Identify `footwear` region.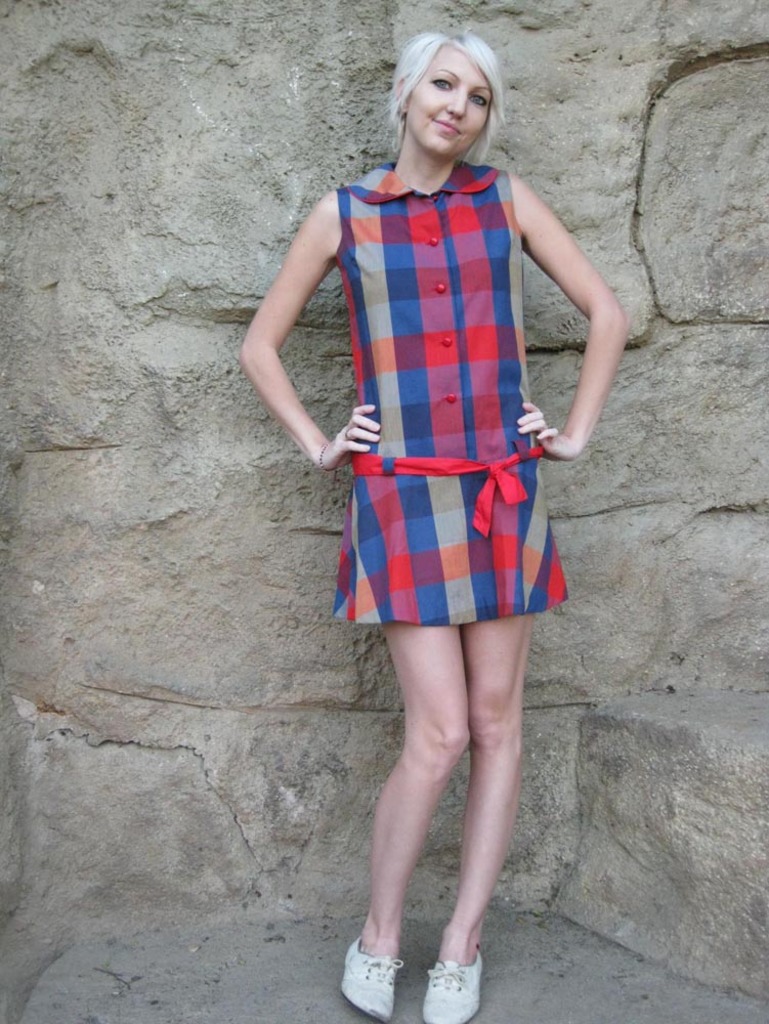
Region: bbox=(339, 932, 405, 1023).
